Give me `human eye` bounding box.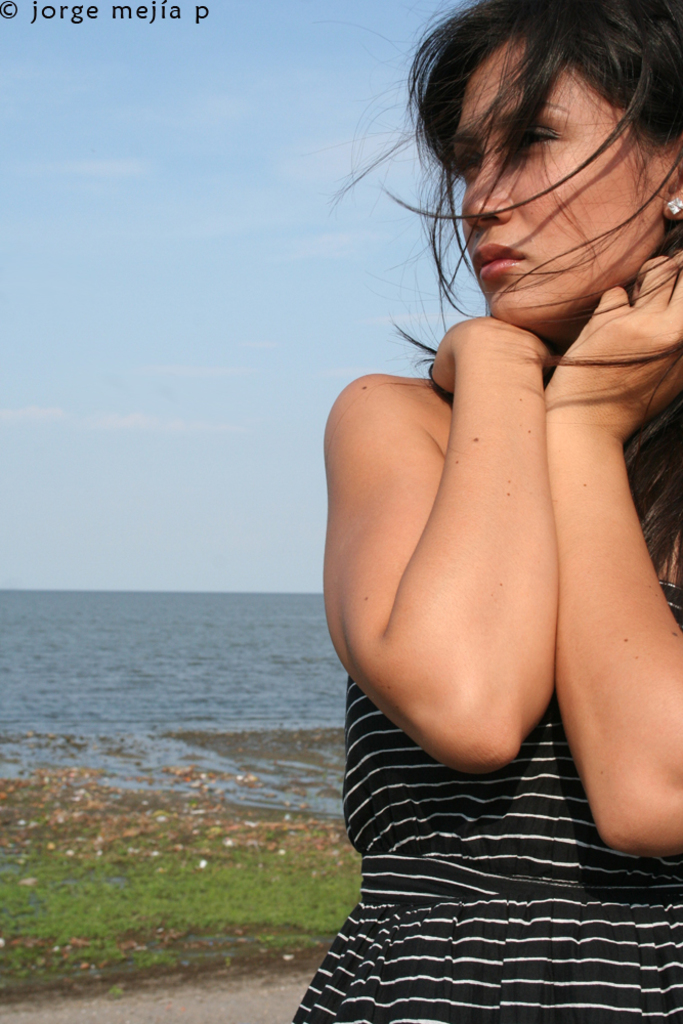
select_region(453, 151, 479, 180).
